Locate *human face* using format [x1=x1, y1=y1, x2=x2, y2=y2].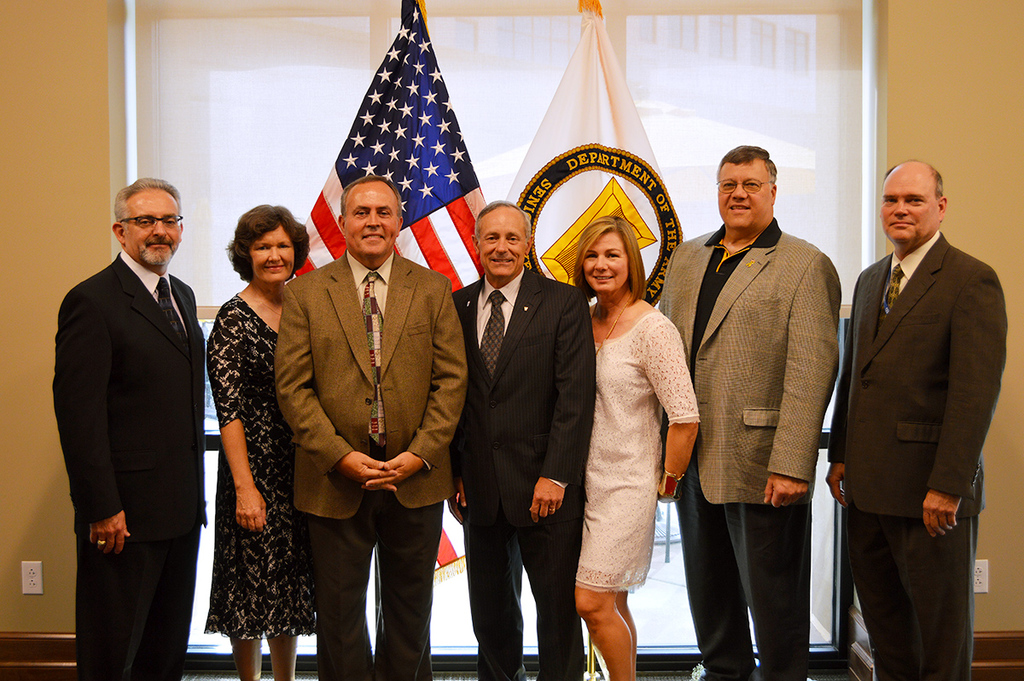
[x1=584, y1=235, x2=628, y2=290].
